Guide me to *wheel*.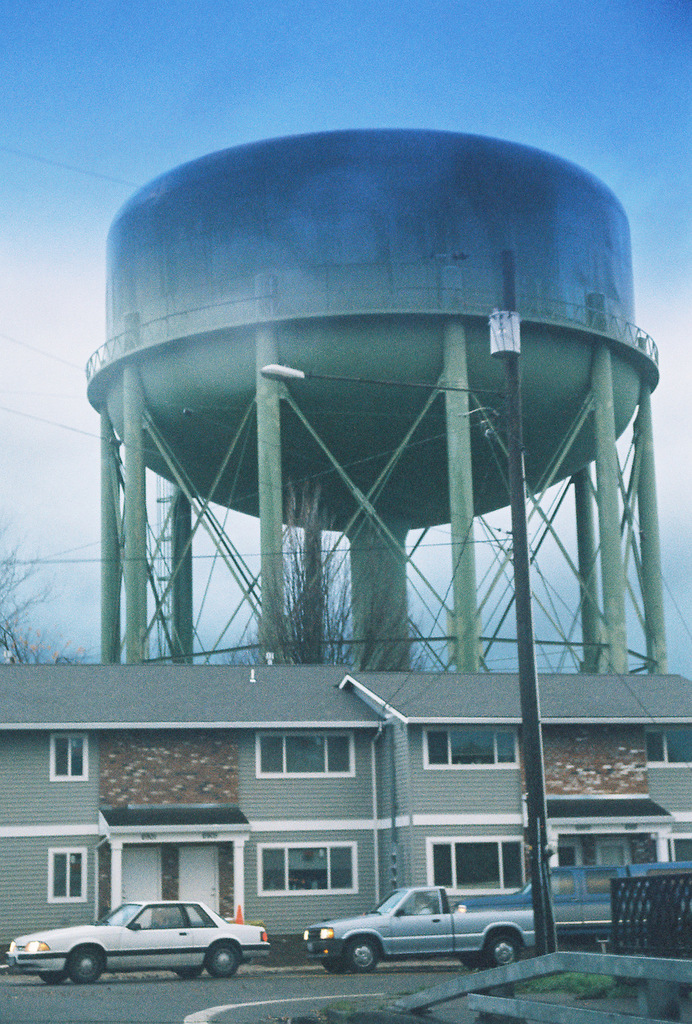
Guidance: <bbox>67, 940, 111, 982</bbox>.
